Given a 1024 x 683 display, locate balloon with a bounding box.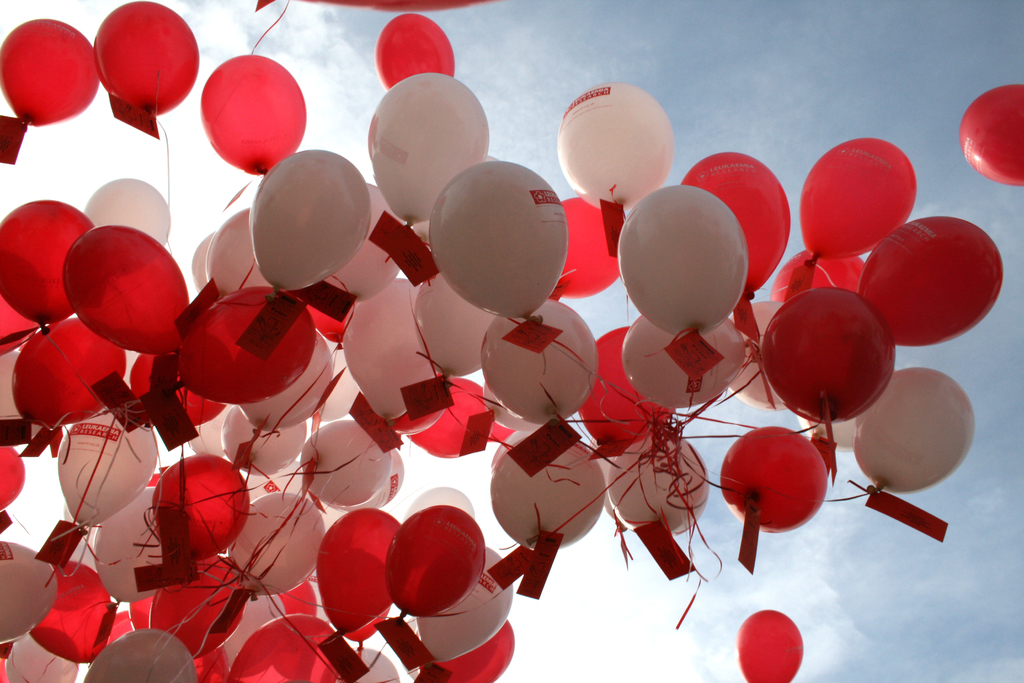
Located: <region>376, 14, 453, 89</region>.
